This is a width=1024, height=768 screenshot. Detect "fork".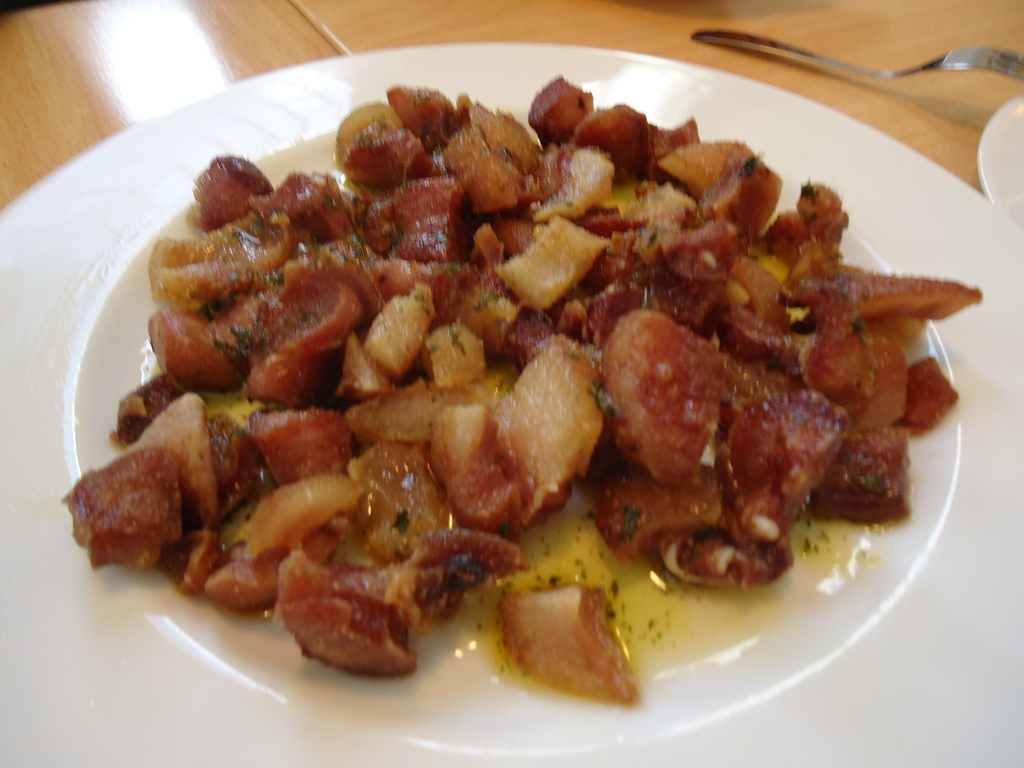
BBox(690, 22, 1023, 81).
